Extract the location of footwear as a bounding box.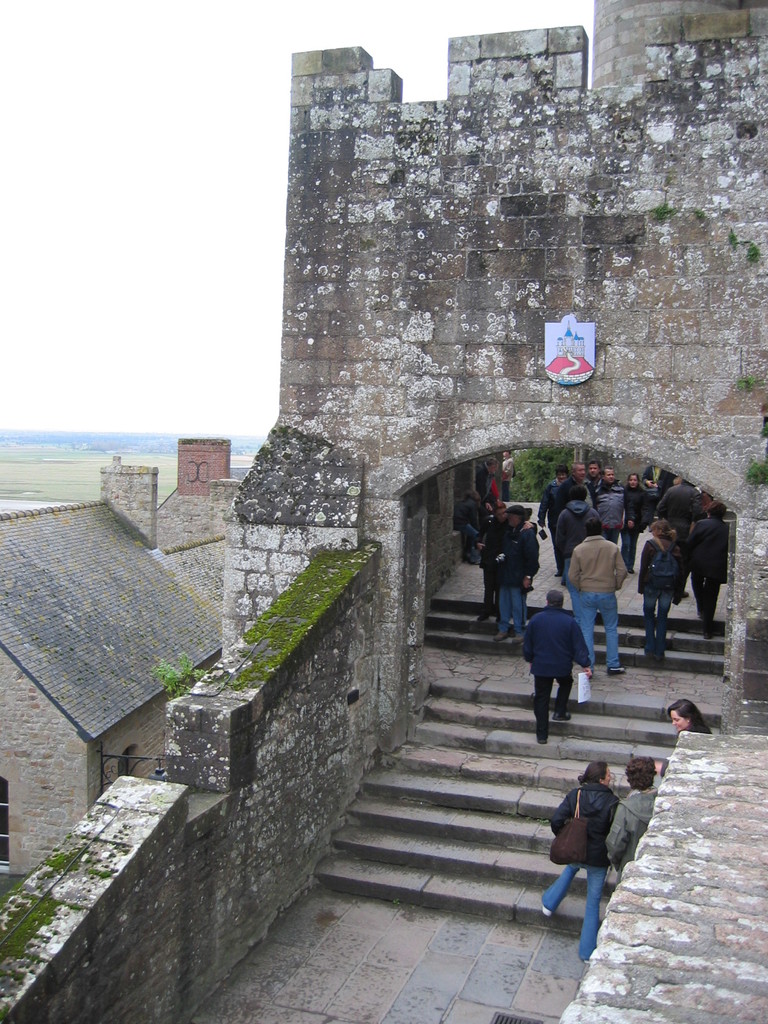
478/616/492/623.
